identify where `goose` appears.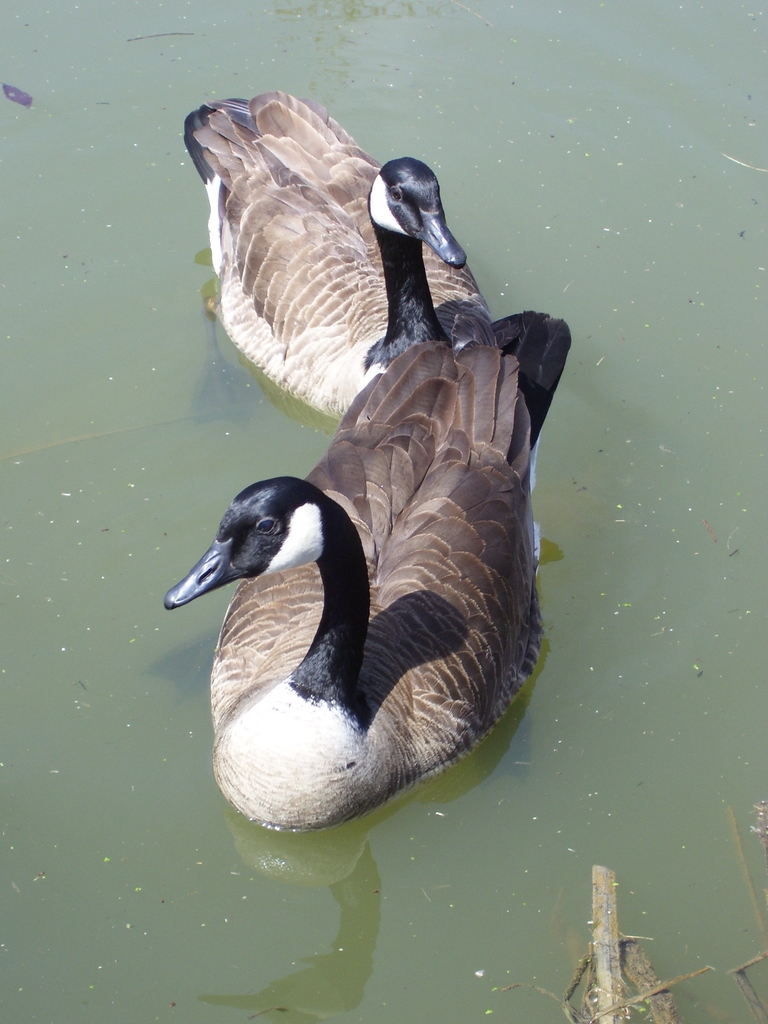
Appears at region(168, 309, 568, 832).
